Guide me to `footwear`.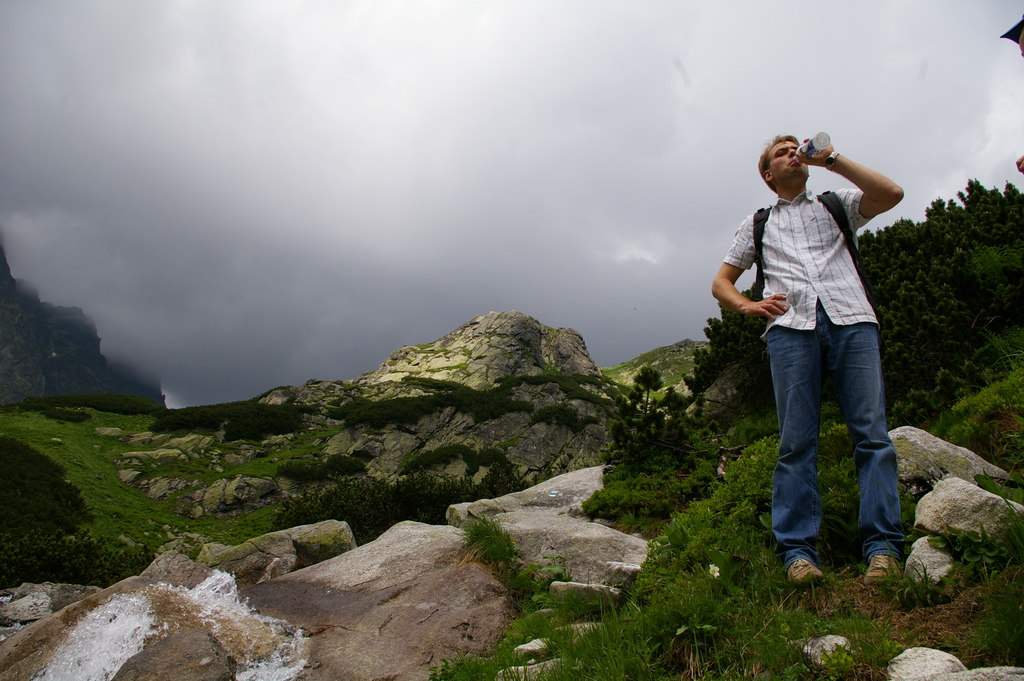
Guidance: bbox(787, 557, 825, 586).
